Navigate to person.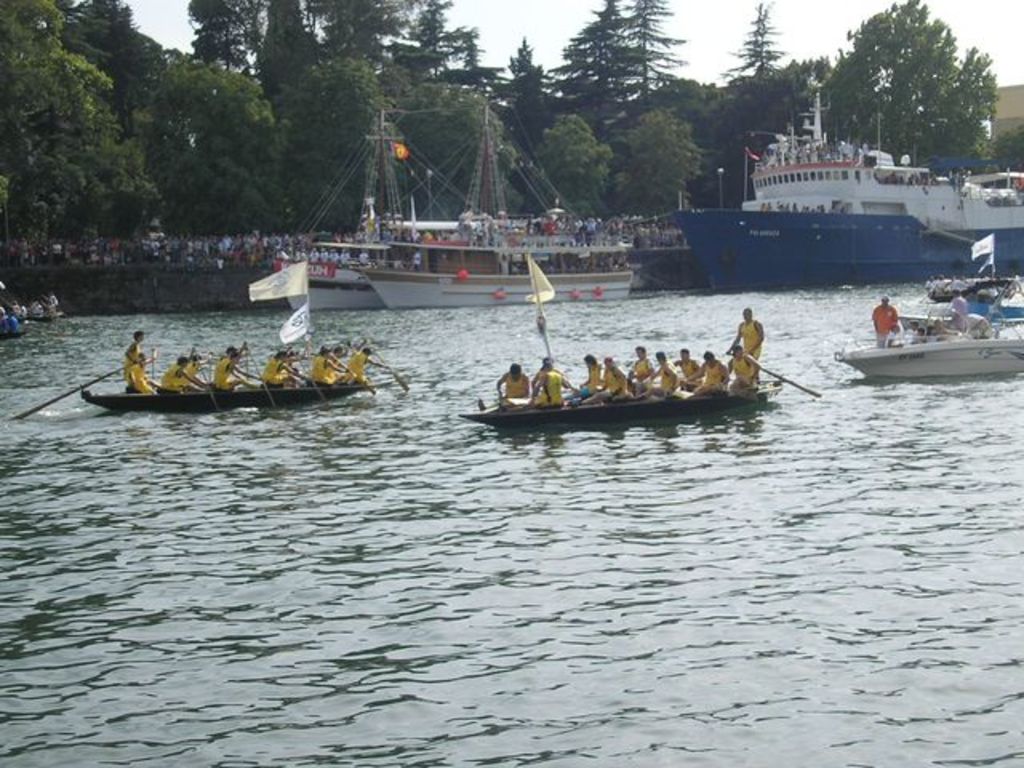
Navigation target: [x1=670, y1=341, x2=706, y2=394].
